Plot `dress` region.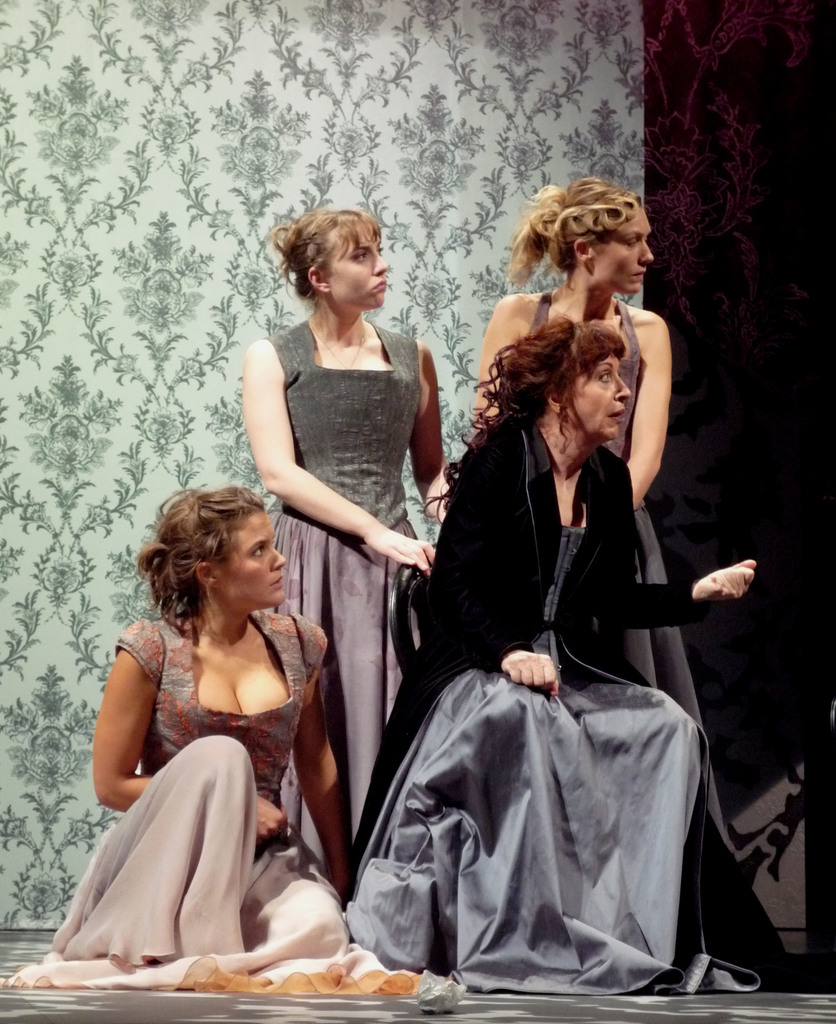
Plotted at {"x1": 253, "y1": 308, "x2": 414, "y2": 869}.
